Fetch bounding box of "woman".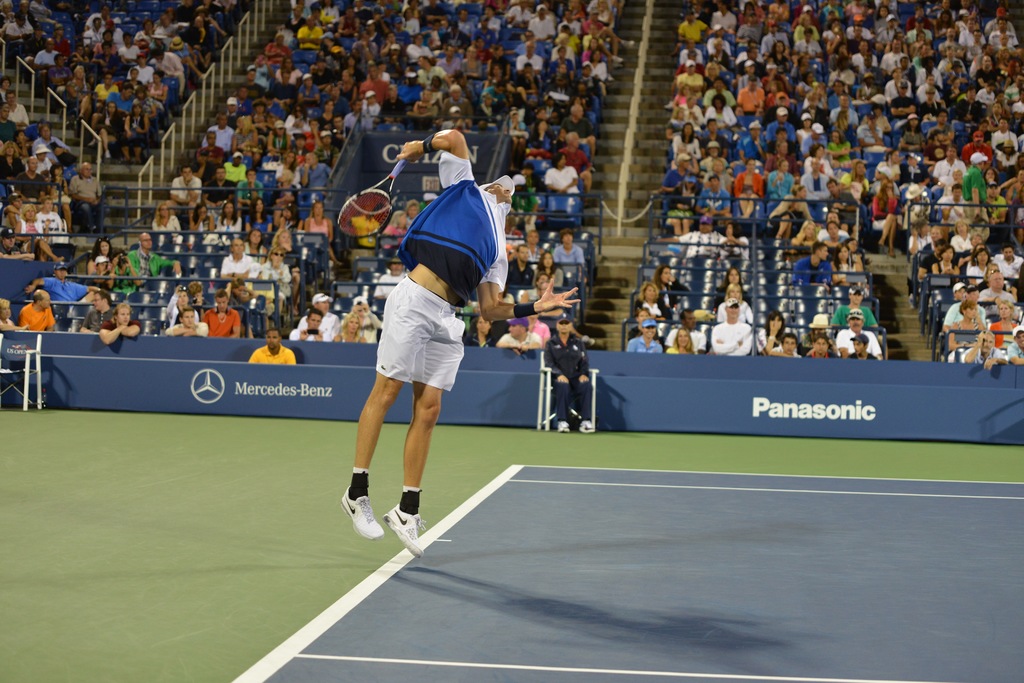
Bbox: l=908, t=218, r=930, b=252.
